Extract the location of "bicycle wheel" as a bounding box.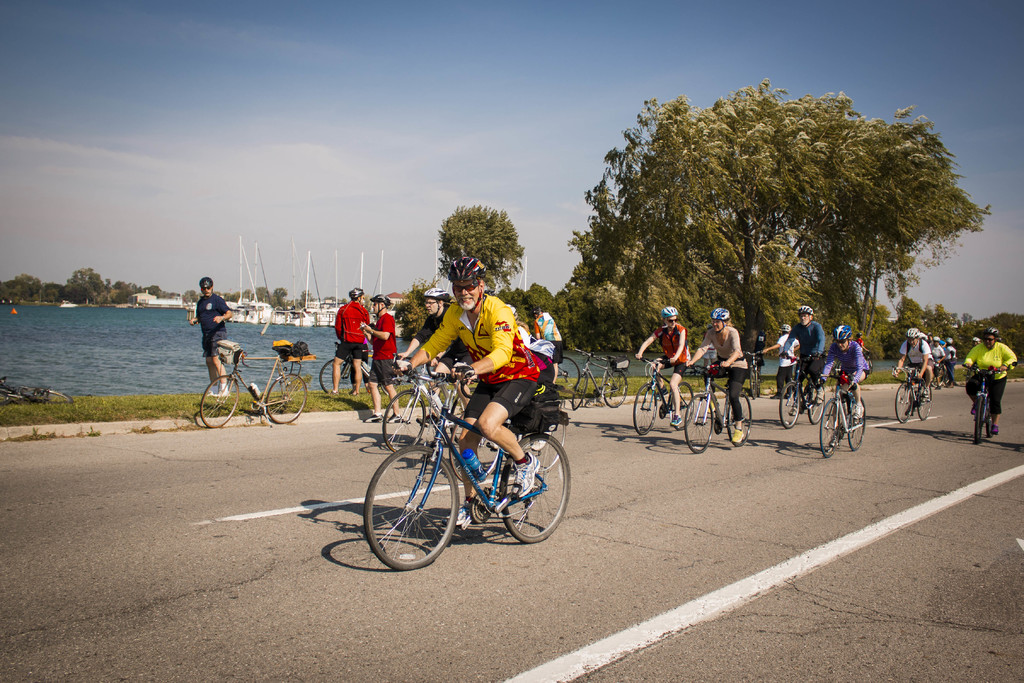
bbox=[725, 393, 755, 445].
